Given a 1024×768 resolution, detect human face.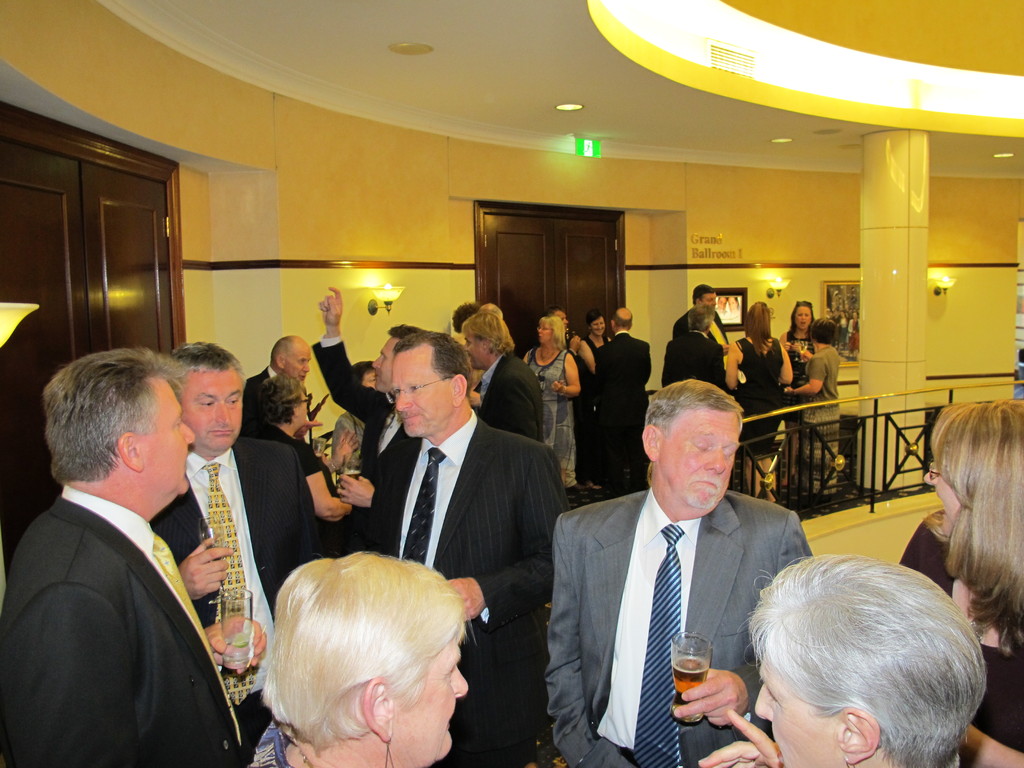
[923, 462, 957, 529].
